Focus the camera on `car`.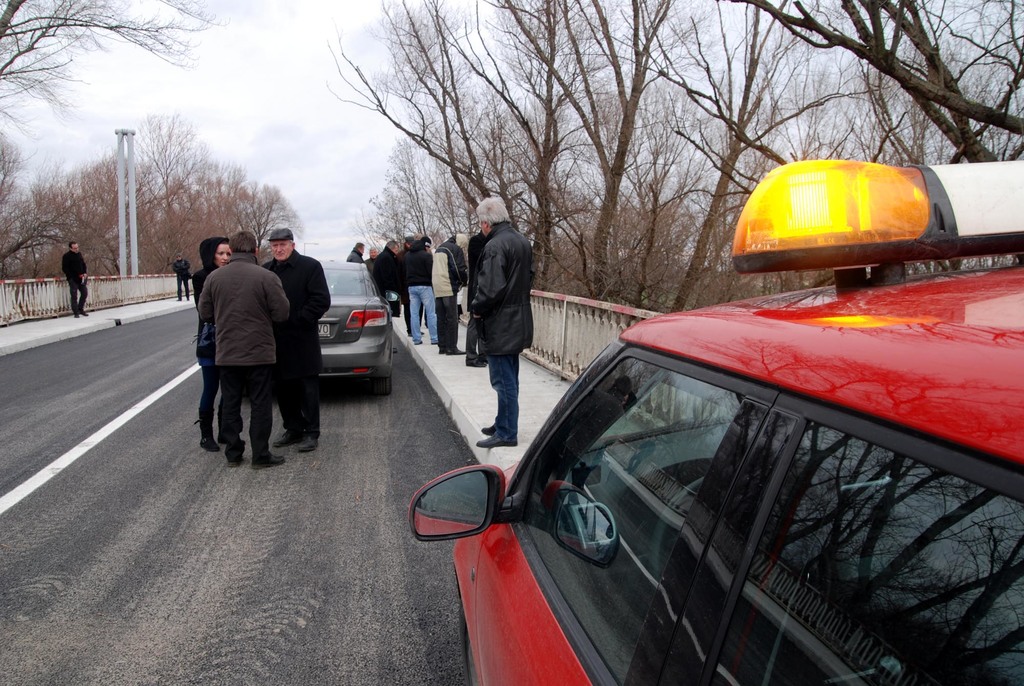
Focus region: select_region(312, 256, 397, 395).
